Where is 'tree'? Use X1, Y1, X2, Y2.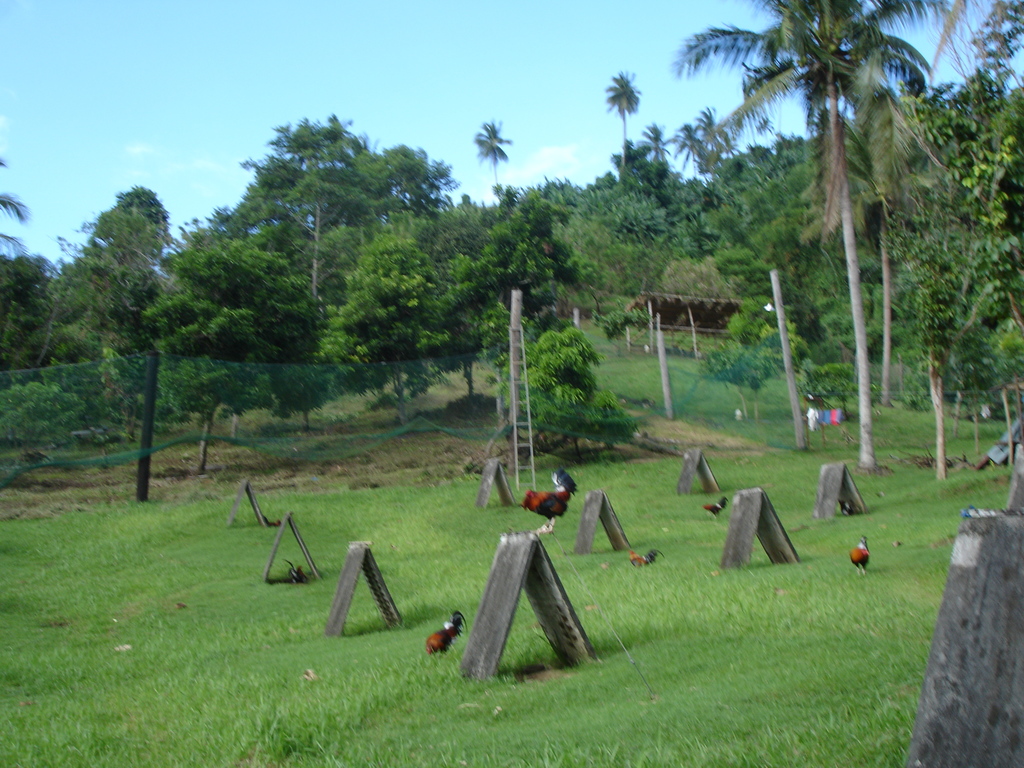
141, 223, 331, 476.
